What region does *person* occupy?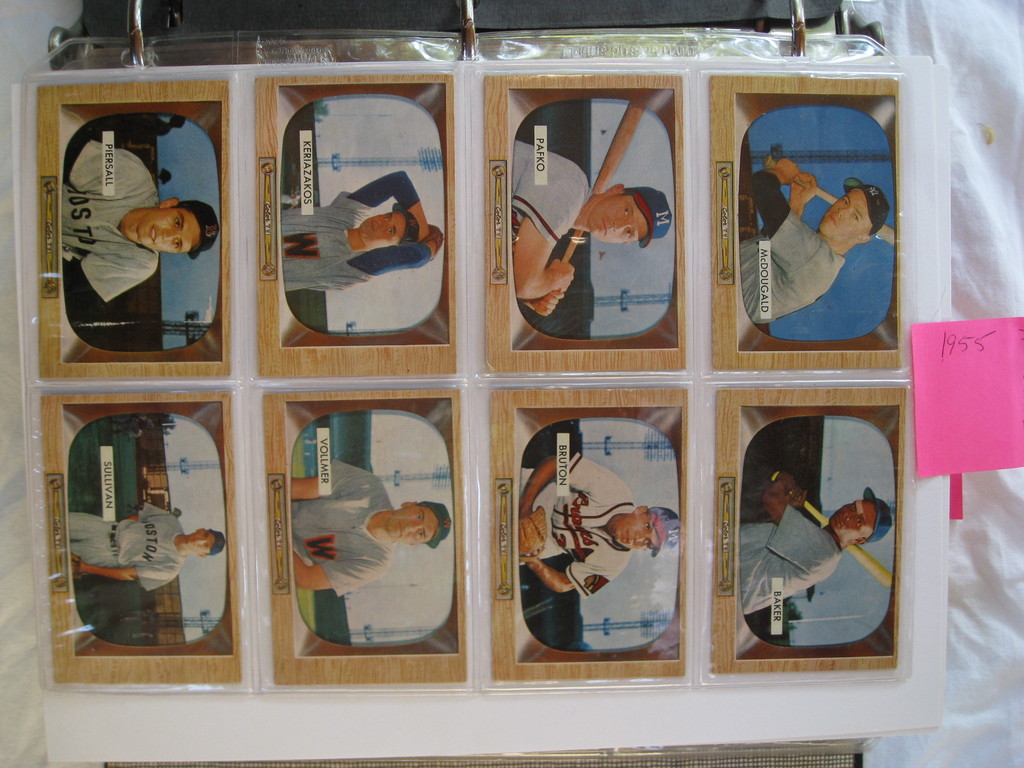
region(68, 499, 227, 593).
